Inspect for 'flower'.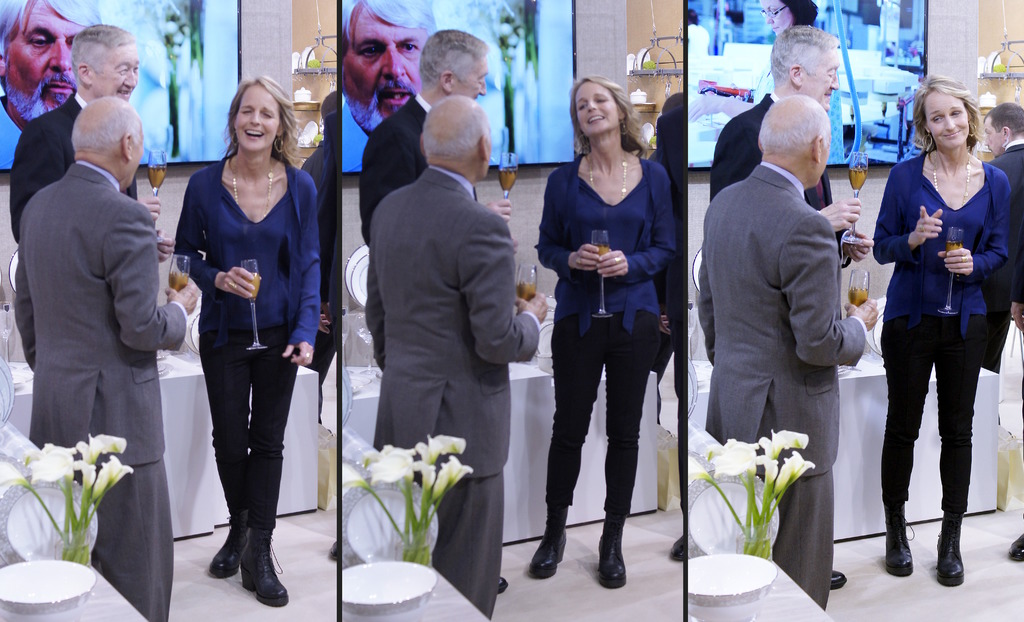
Inspection: locate(755, 428, 803, 491).
